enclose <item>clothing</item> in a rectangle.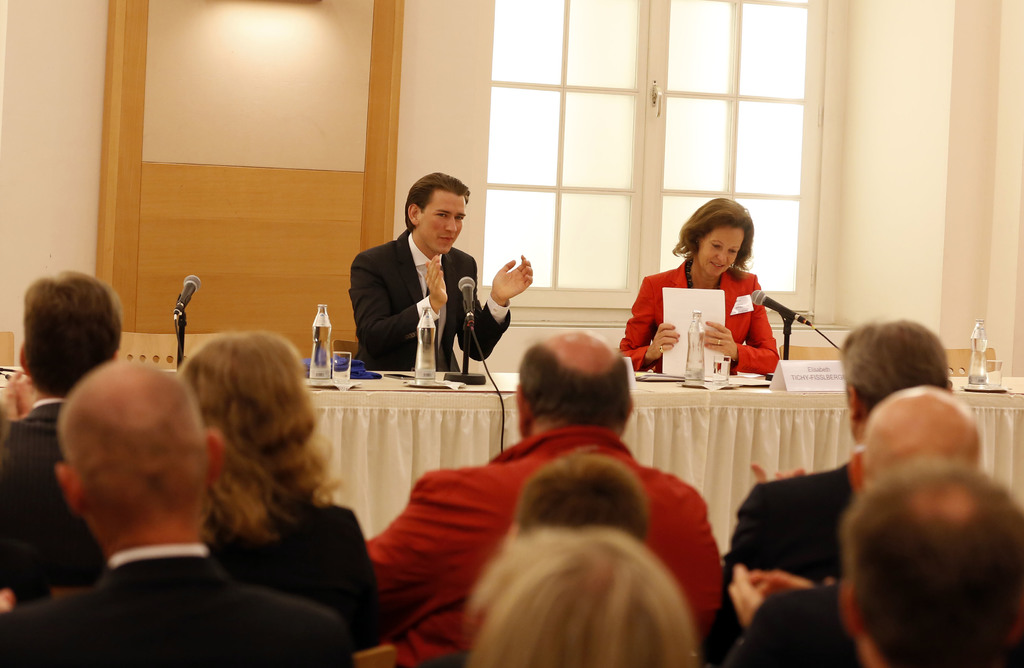
349, 226, 508, 375.
